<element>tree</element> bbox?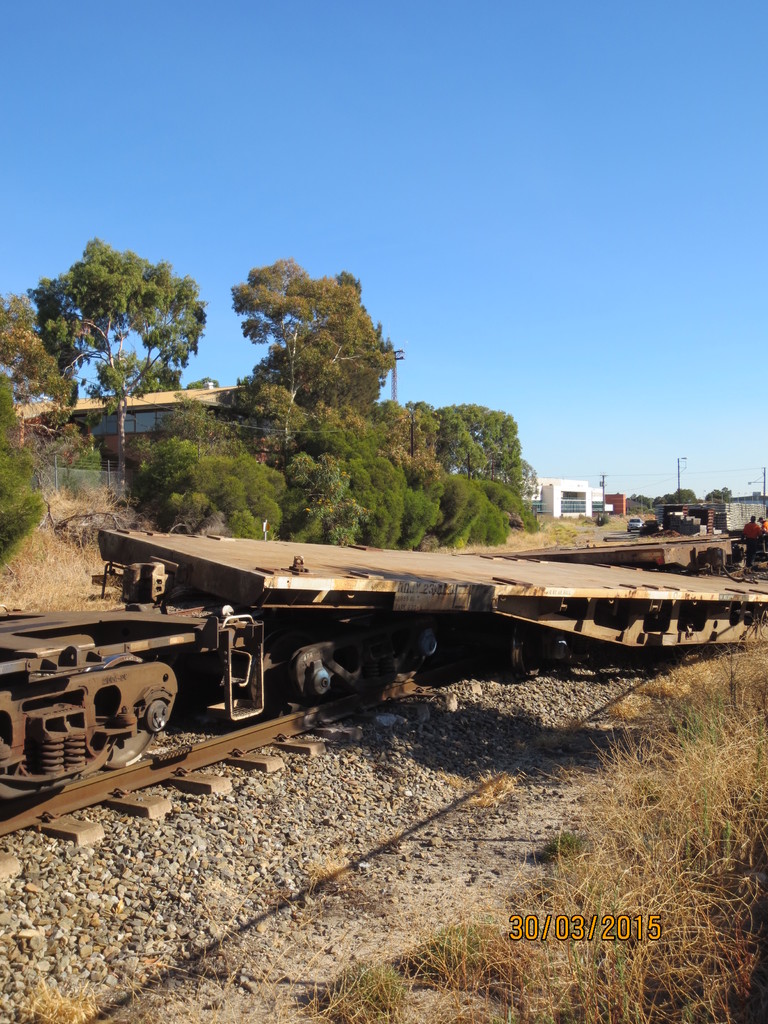
l=429, t=407, r=527, b=500
